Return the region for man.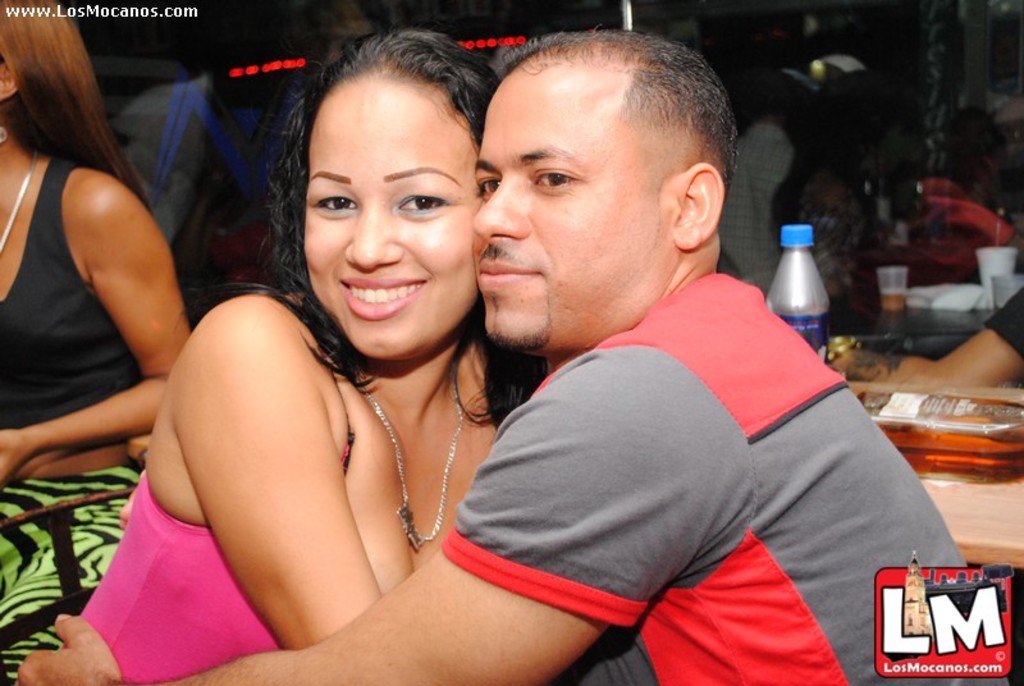
x1=246 y1=56 x2=936 y2=657.
